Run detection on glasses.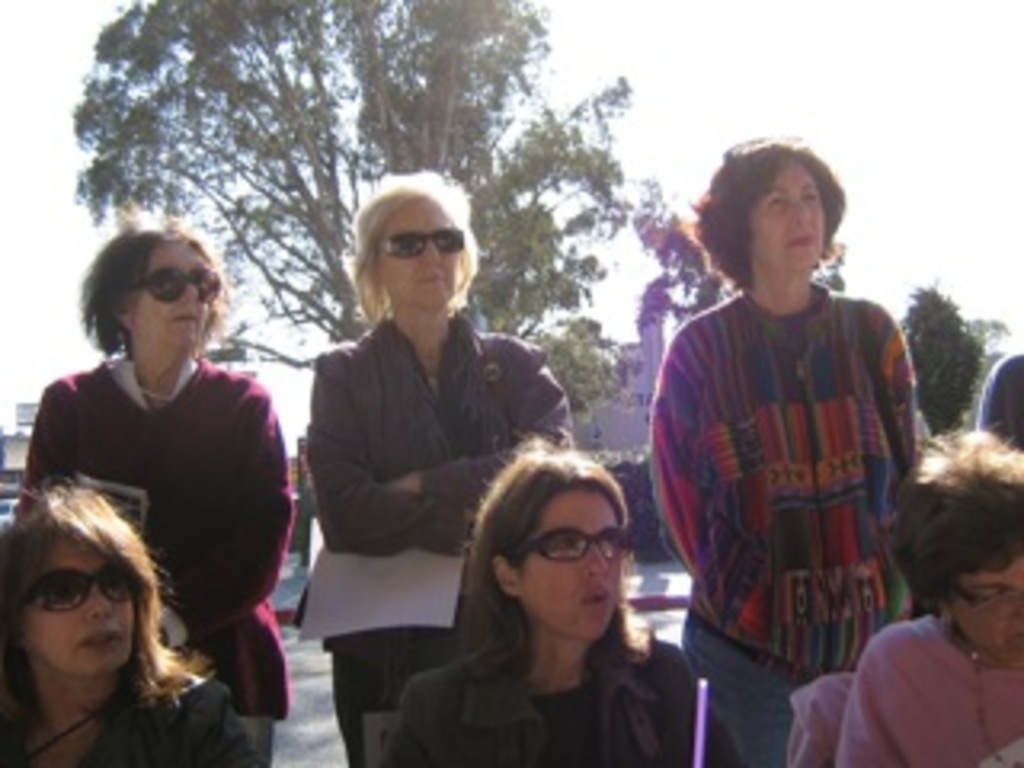
Result: [0, 560, 144, 627].
